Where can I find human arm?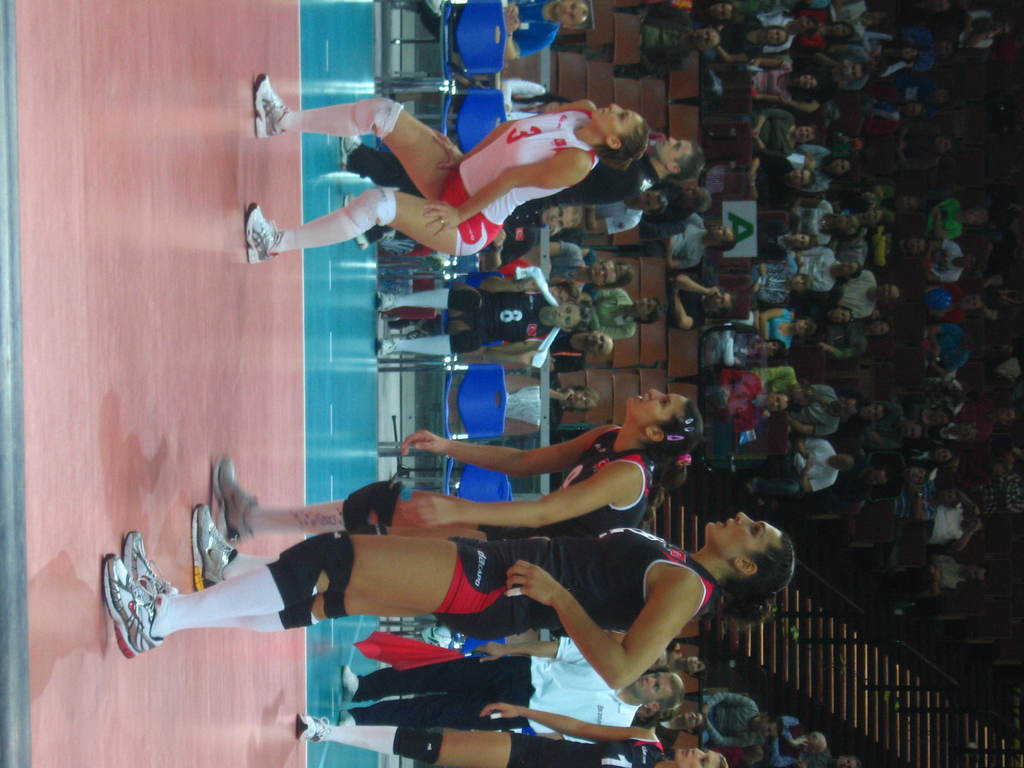
You can find it at <region>744, 86, 790, 106</region>.
